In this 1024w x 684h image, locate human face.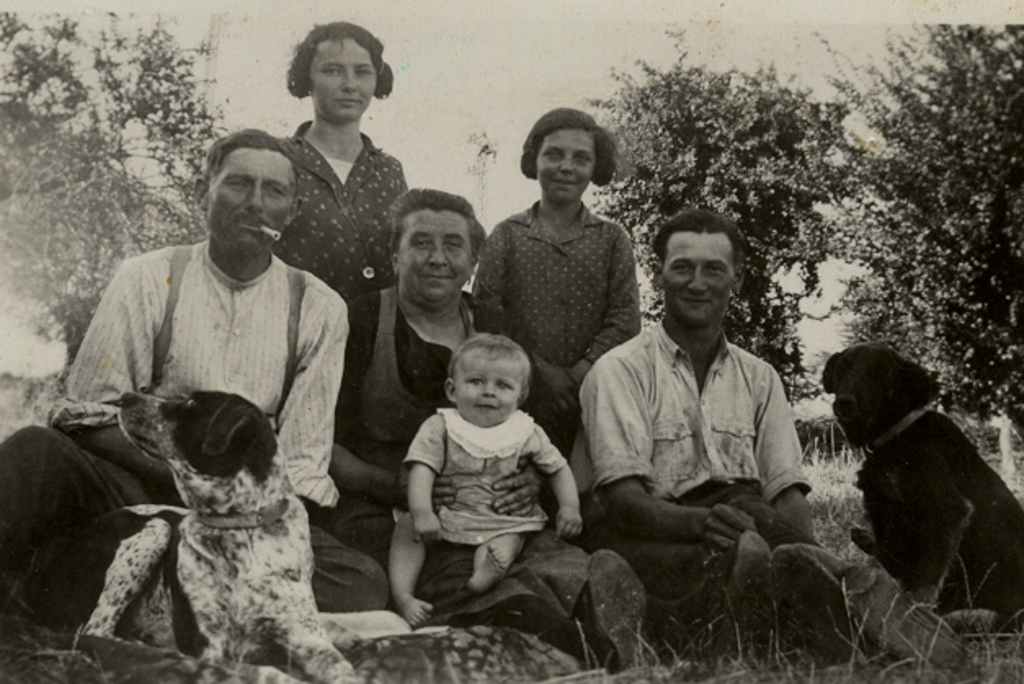
Bounding box: [left=212, top=147, right=296, bottom=255].
